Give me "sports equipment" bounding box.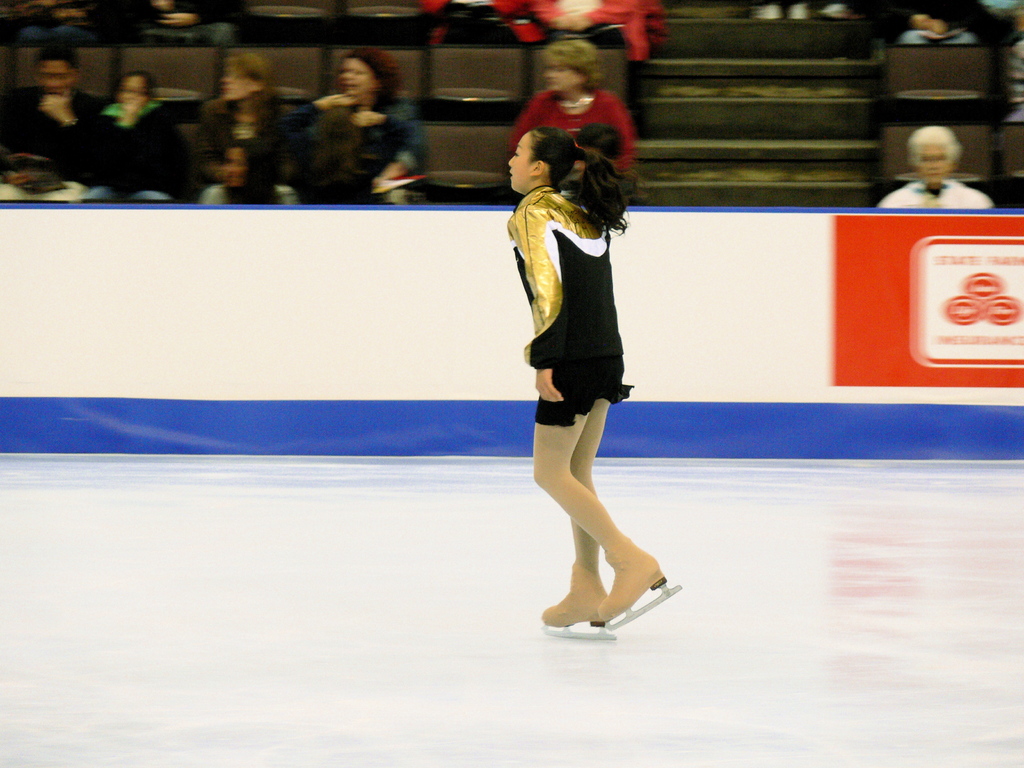
(left=596, top=538, right=684, bottom=634).
